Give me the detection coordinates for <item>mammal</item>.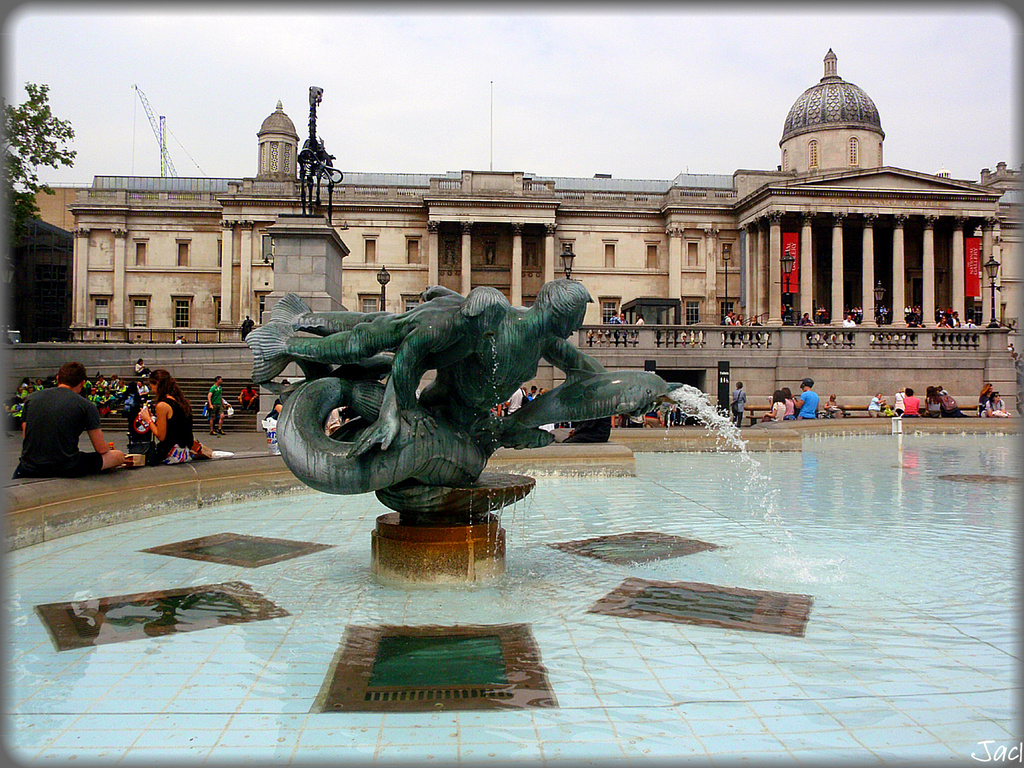
l=1010, t=320, r=1017, b=331.
